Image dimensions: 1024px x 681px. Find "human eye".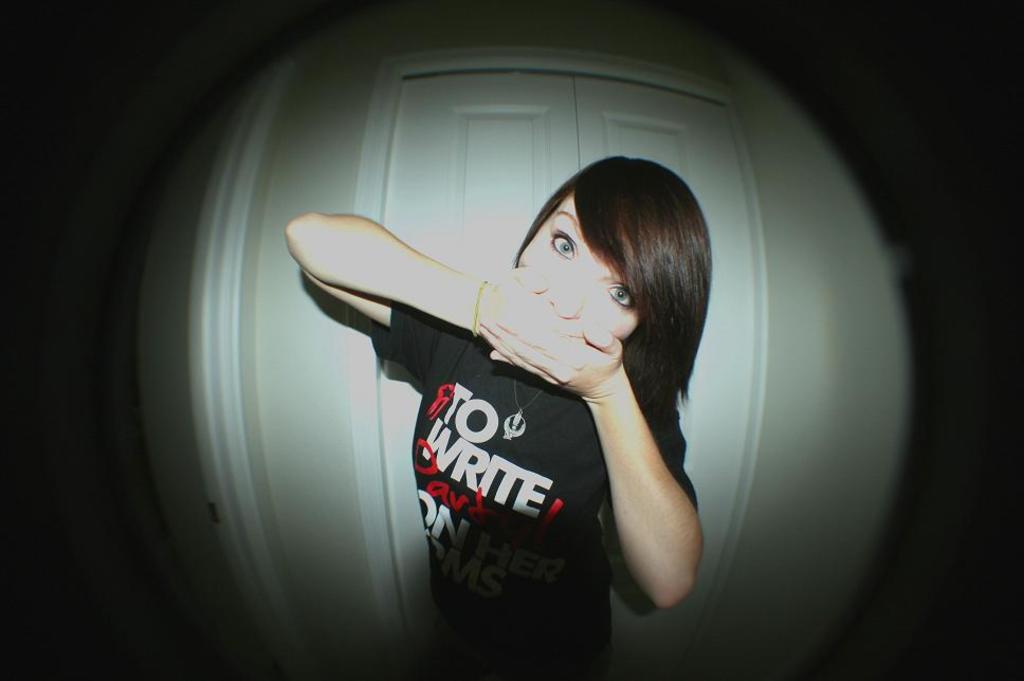
551:228:579:261.
